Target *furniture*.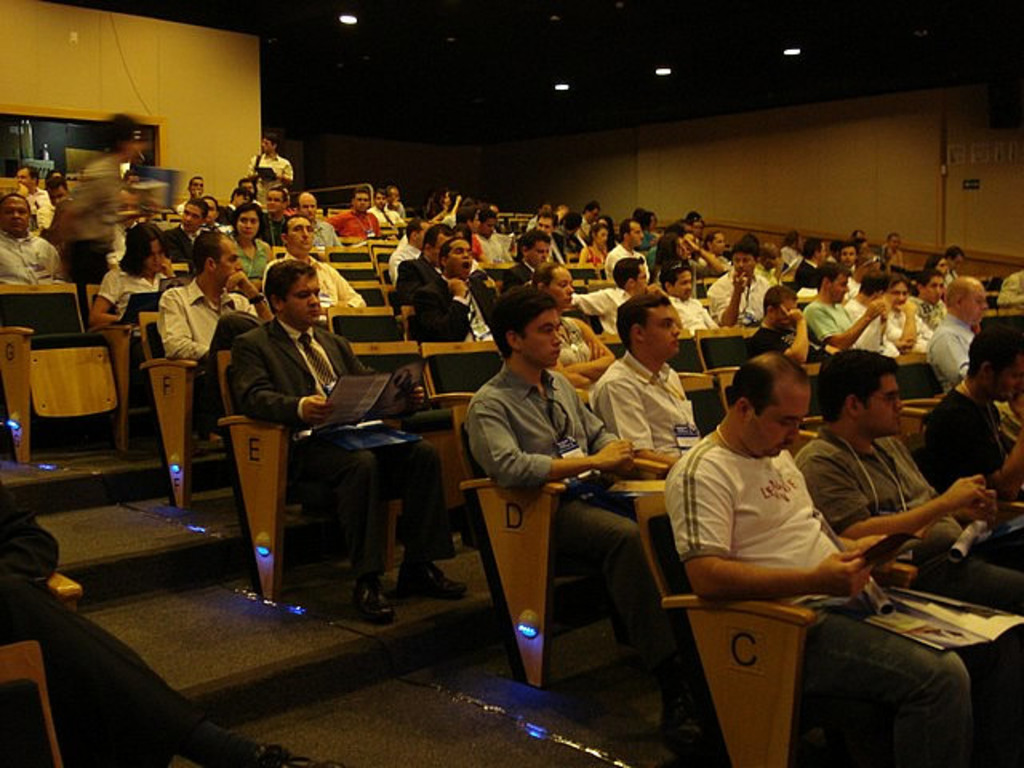
Target region: [x1=24, y1=157, x2=54, y2=178].
